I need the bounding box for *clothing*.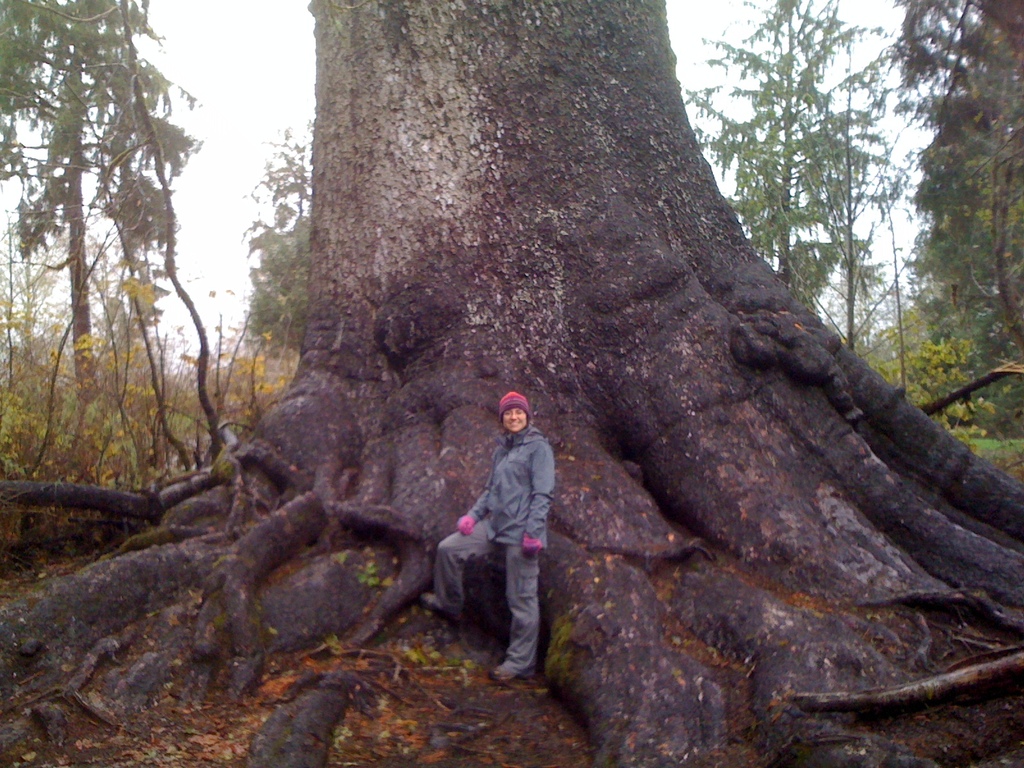
Here it is: 428, 421, 553, 676.
